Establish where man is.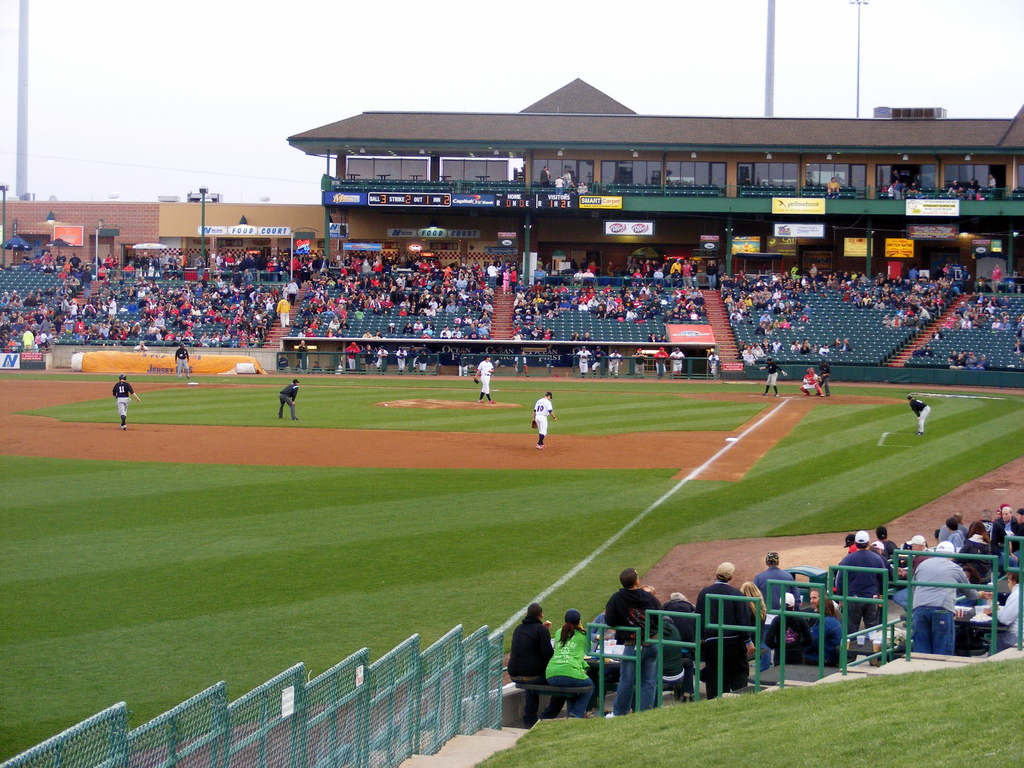
Established at (632,349,646,380).
